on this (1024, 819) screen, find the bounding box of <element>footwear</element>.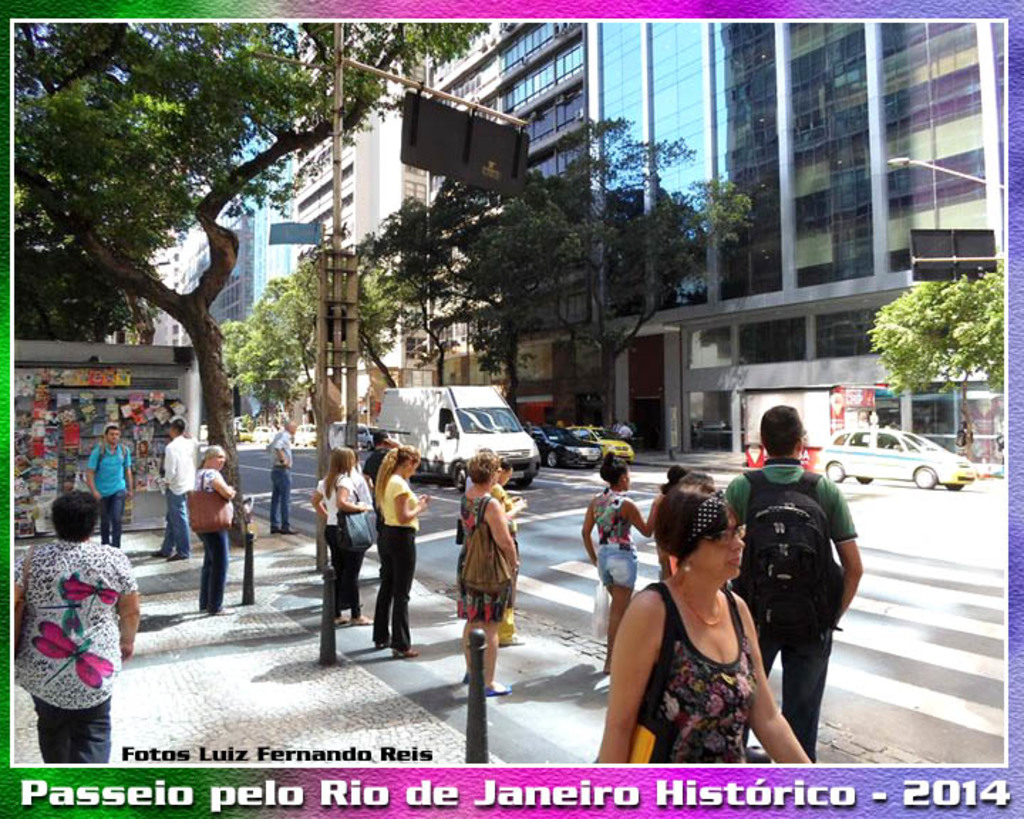
Bounding box: (left=492, top=678, right=506, bottom=691).
